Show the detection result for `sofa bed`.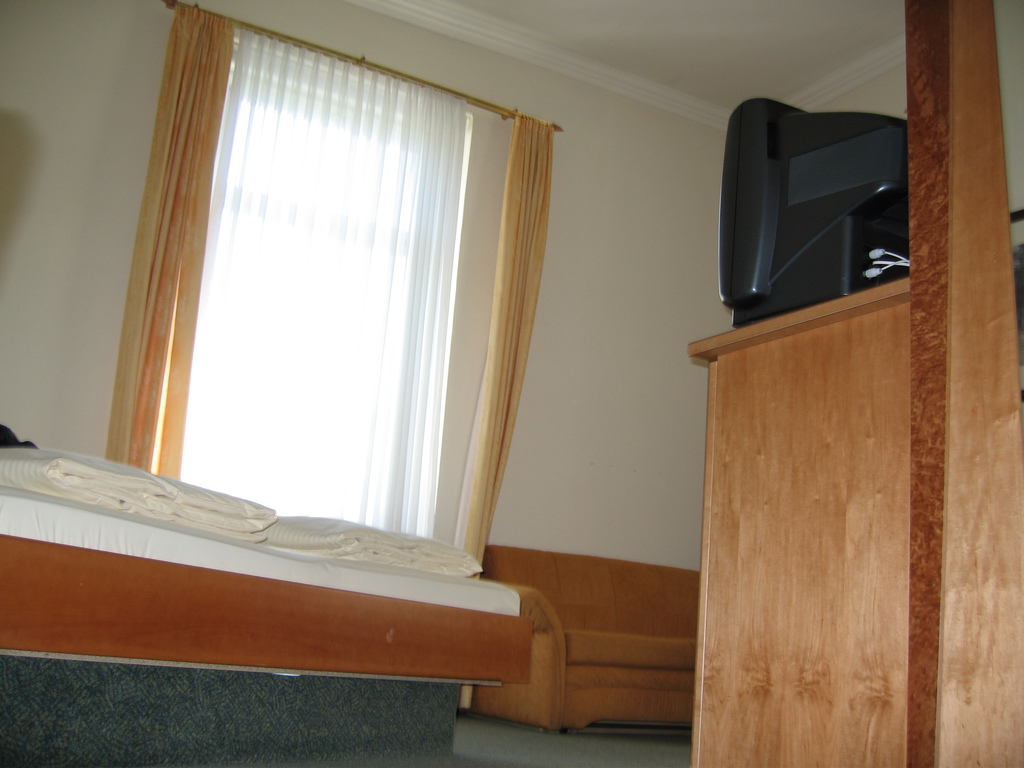
bbox=[480, 552, 700, 732].
